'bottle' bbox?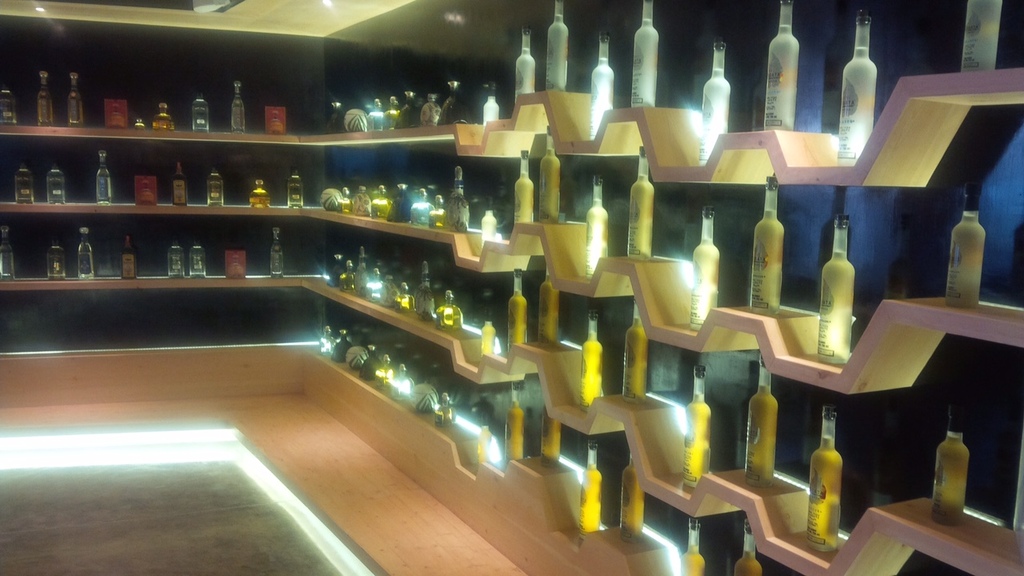
[698,42,730,161]
